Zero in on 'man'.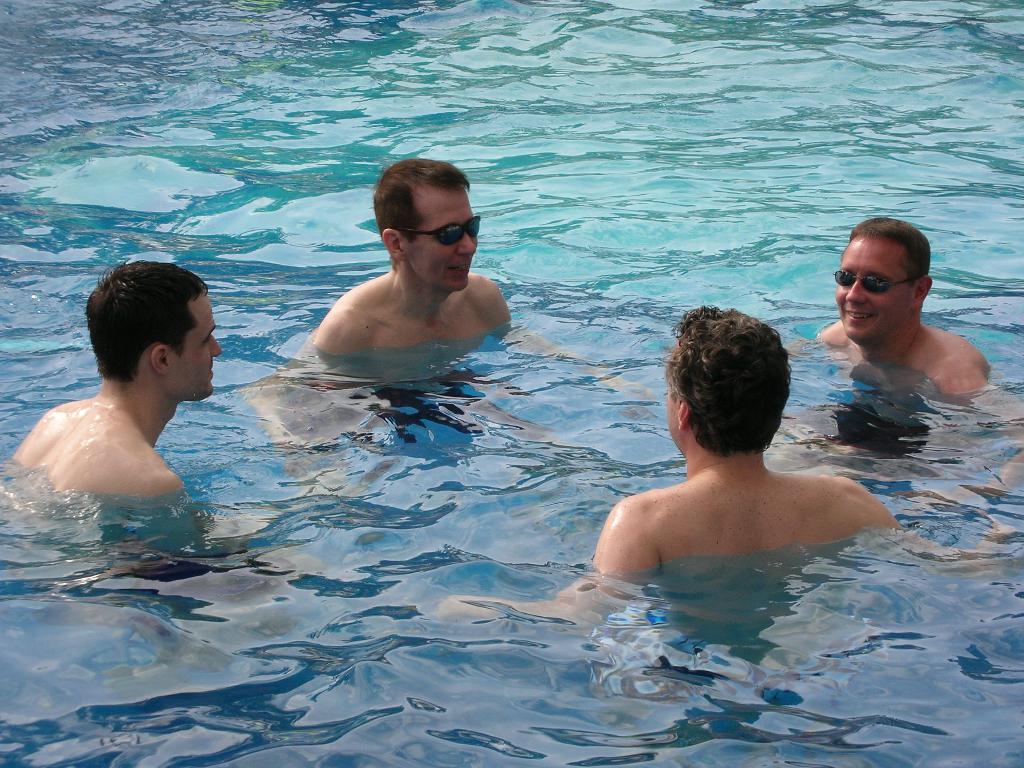
Zeroed in: x1=779 y1=212 x2=1023 y2=536.
